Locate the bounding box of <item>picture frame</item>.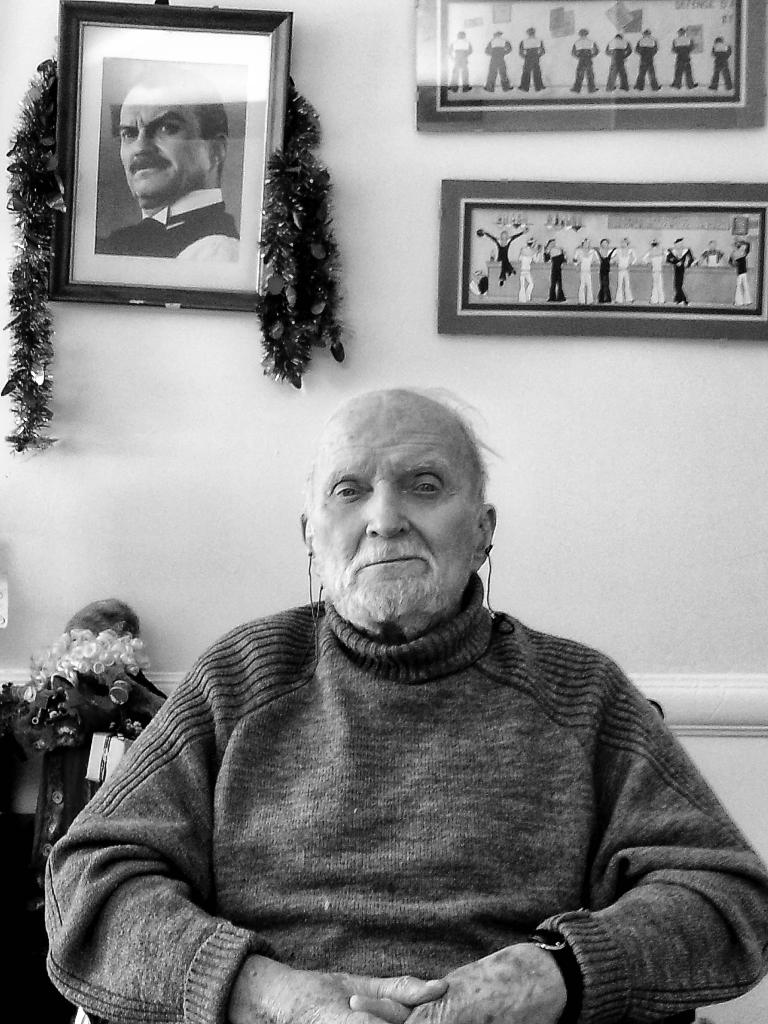
Bounding box: select_region(51, 0, 294, 312).
